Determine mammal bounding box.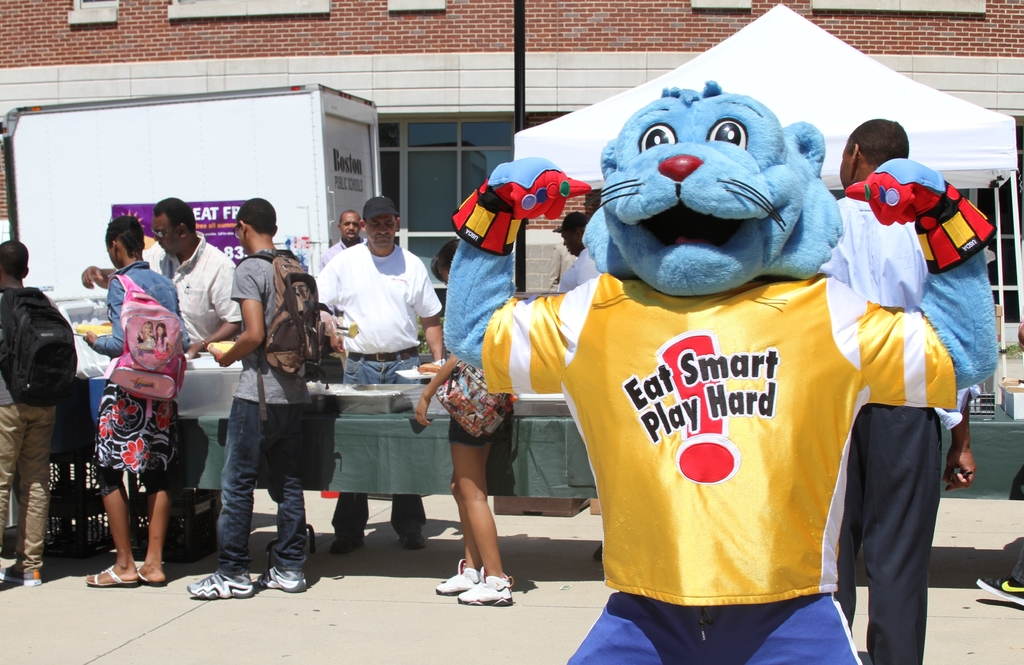
Determined: BBox(79, 195, 241, 359).
